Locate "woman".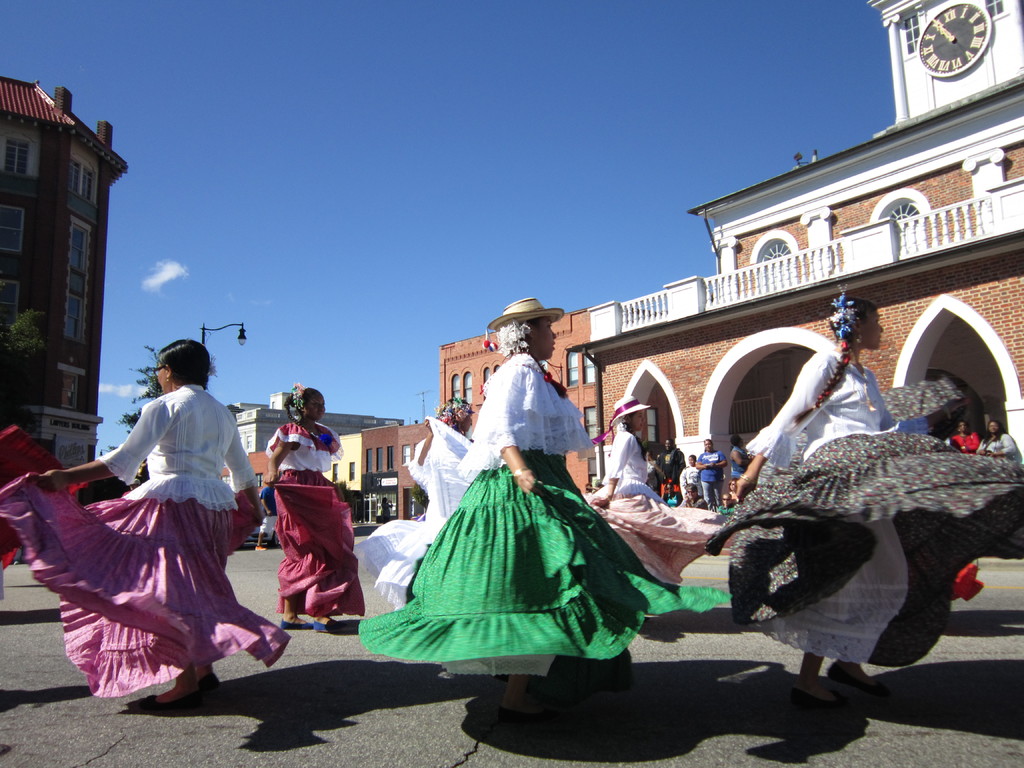
Bounding box: [left=358, top=397, right=481, bottom=604].
